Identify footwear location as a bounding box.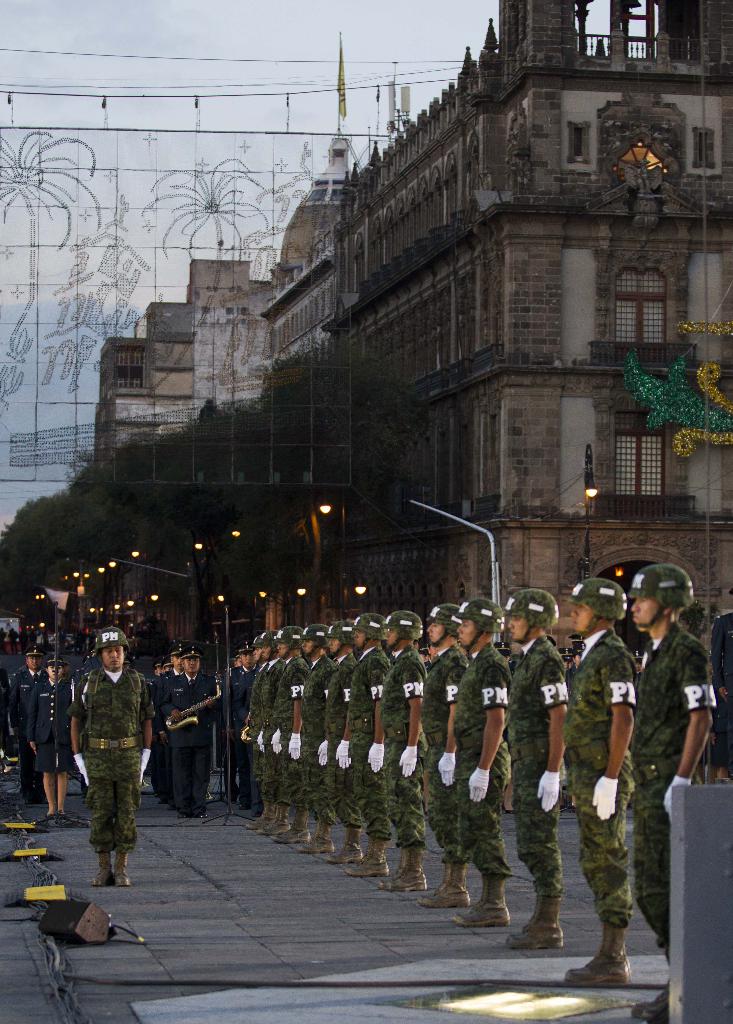
(455, 870, 510, 924).
